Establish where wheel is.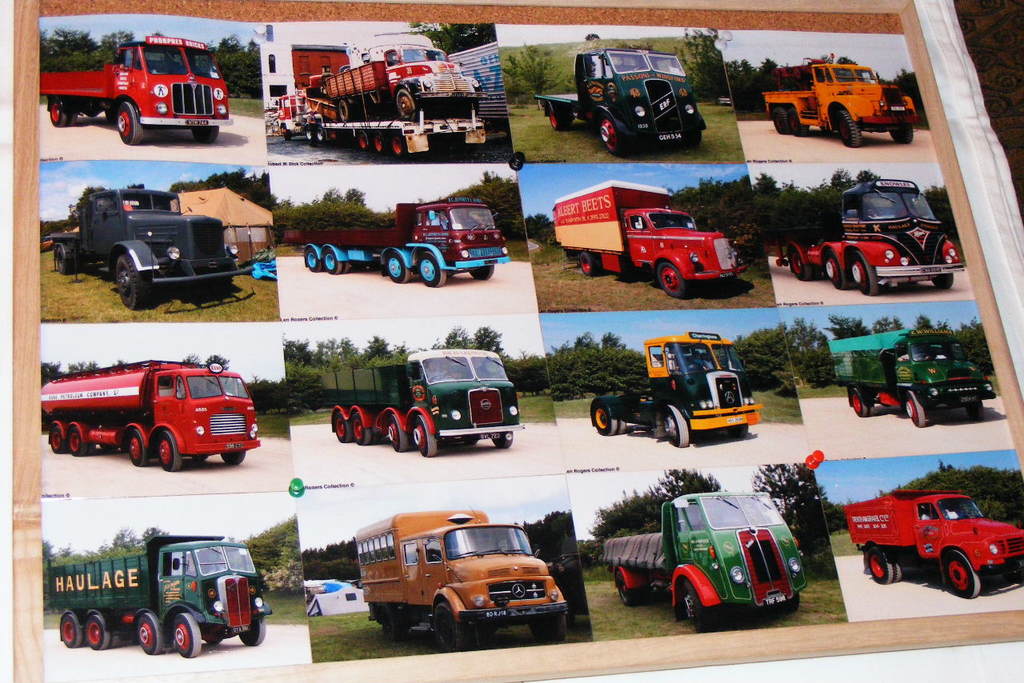
Established at locate(494, 432, 514, 446).
